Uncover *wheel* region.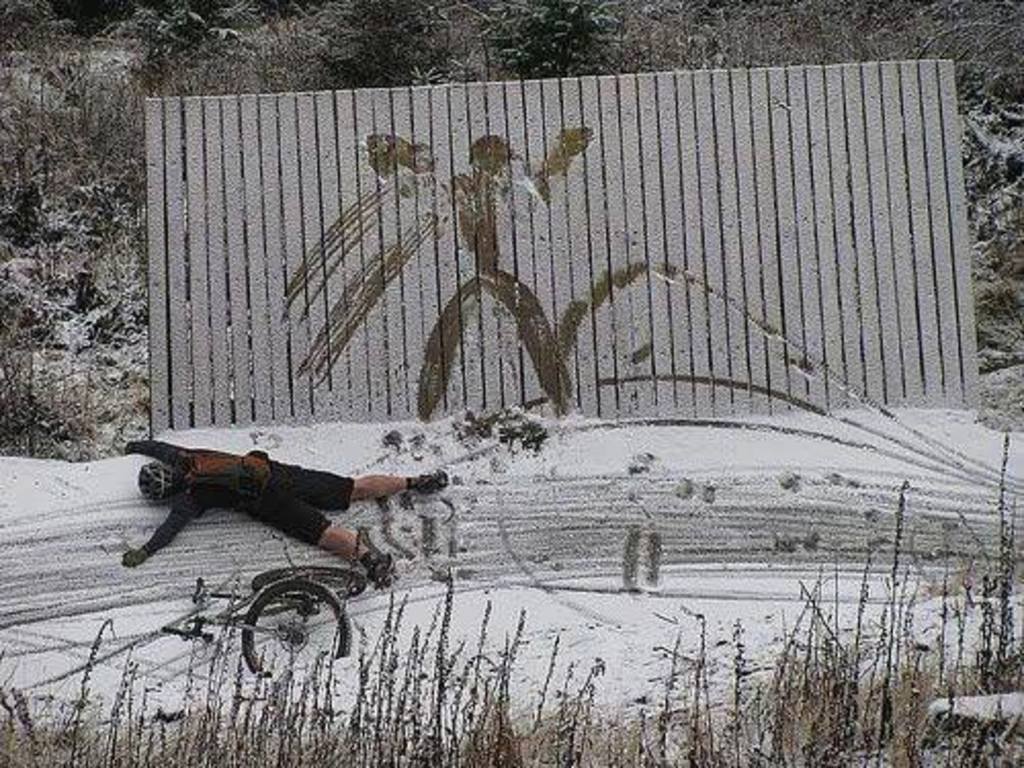
Uncovered: (242, 578, 352, 680).
